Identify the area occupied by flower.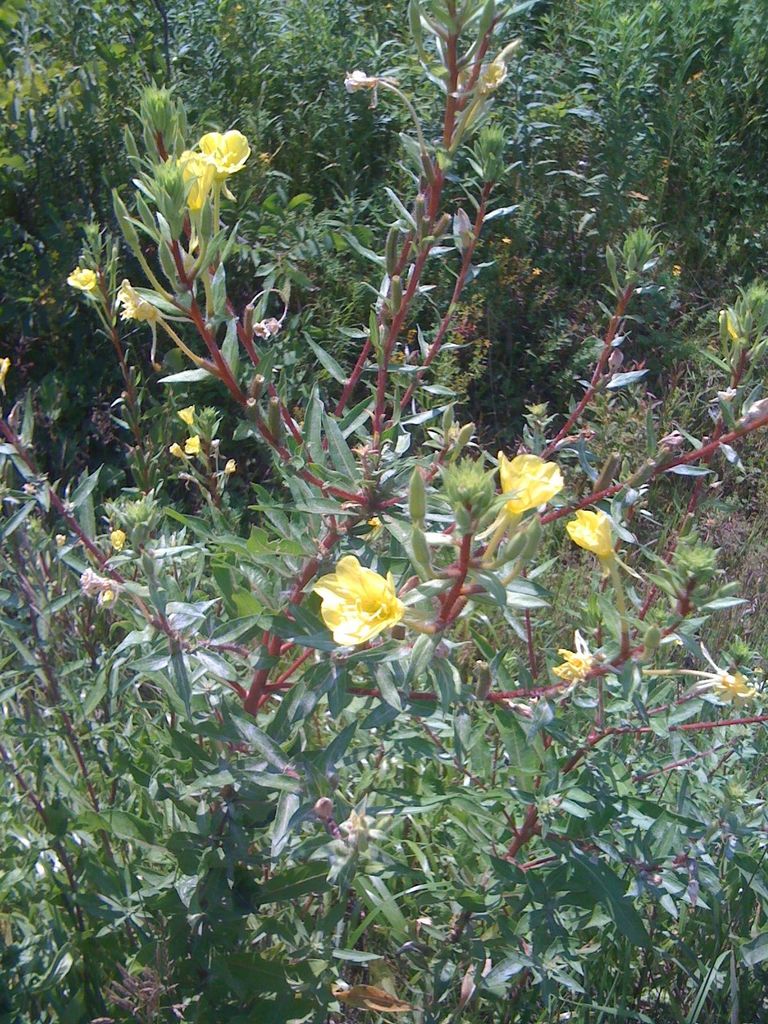
Area: 68:267:115:286.
